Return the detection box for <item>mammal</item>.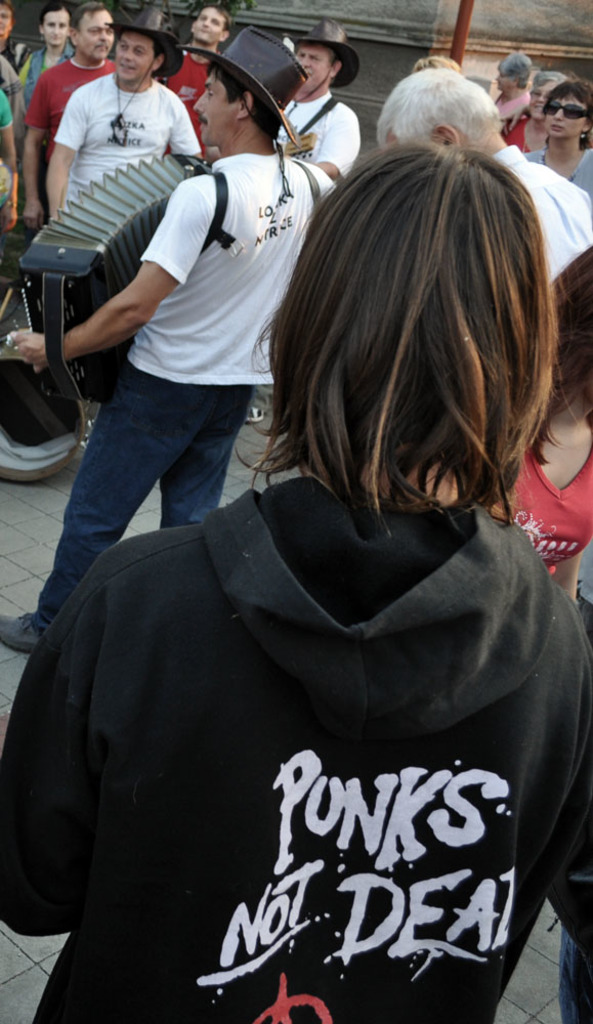
l=20, t=0, r=115, b=226.
